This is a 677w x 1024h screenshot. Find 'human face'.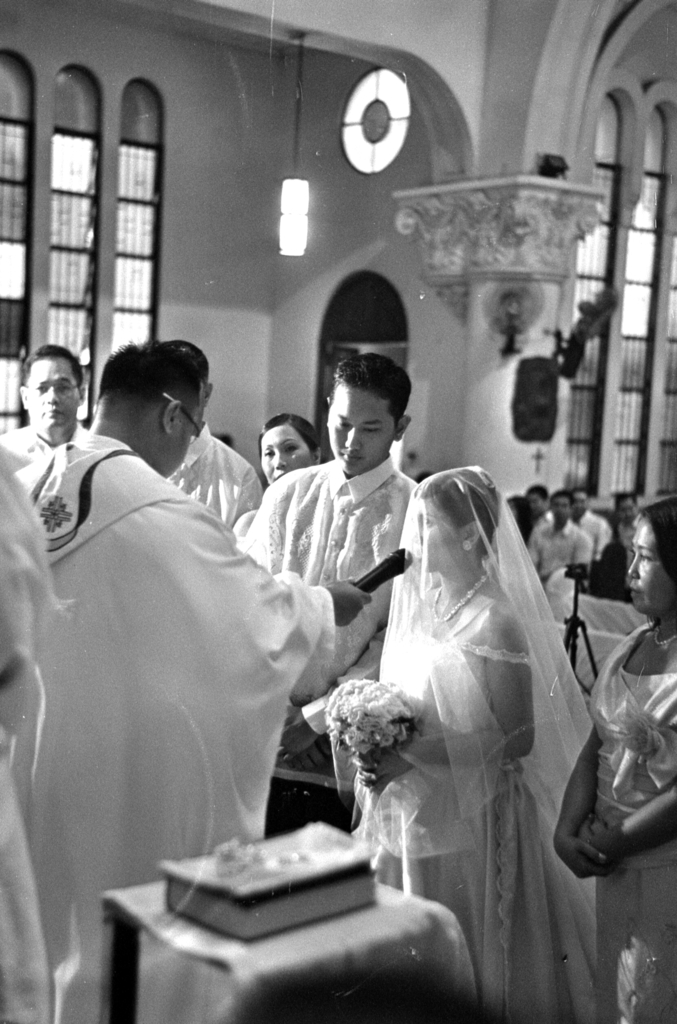
Bounding box: 330, 386, 399, 472.
